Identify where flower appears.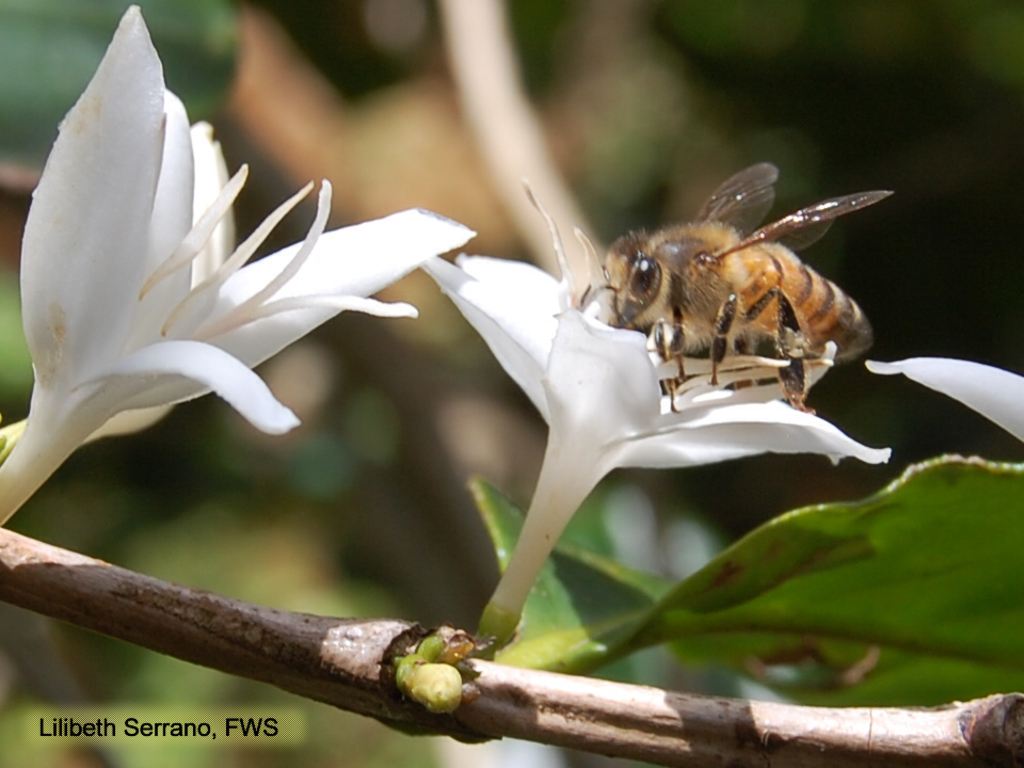
Appears at <bbox>420, 177, 898, 657</bbox>.
